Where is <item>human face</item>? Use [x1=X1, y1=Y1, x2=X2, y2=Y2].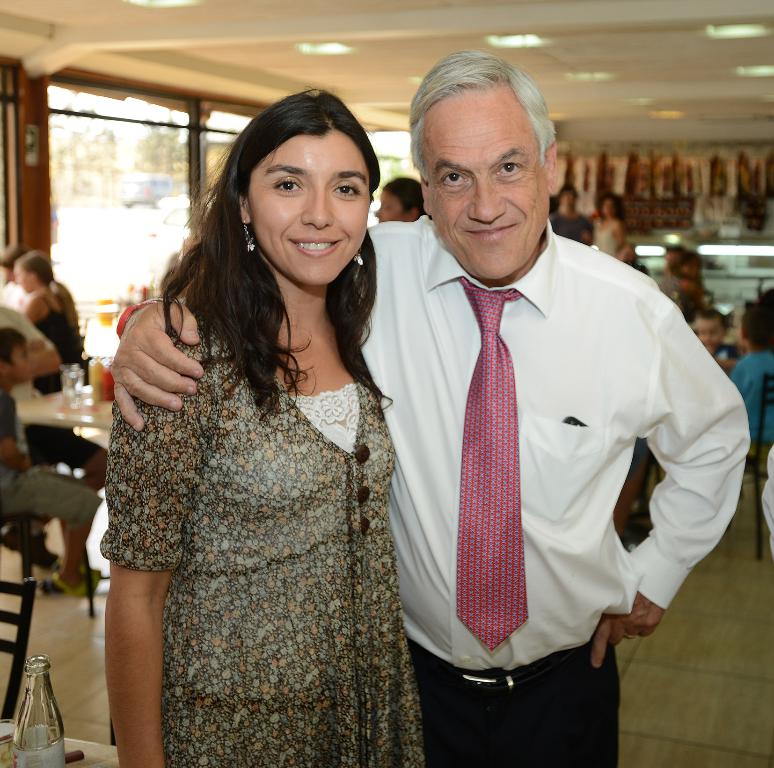
[x1=245, y1=130, x2=370, y2=282].
